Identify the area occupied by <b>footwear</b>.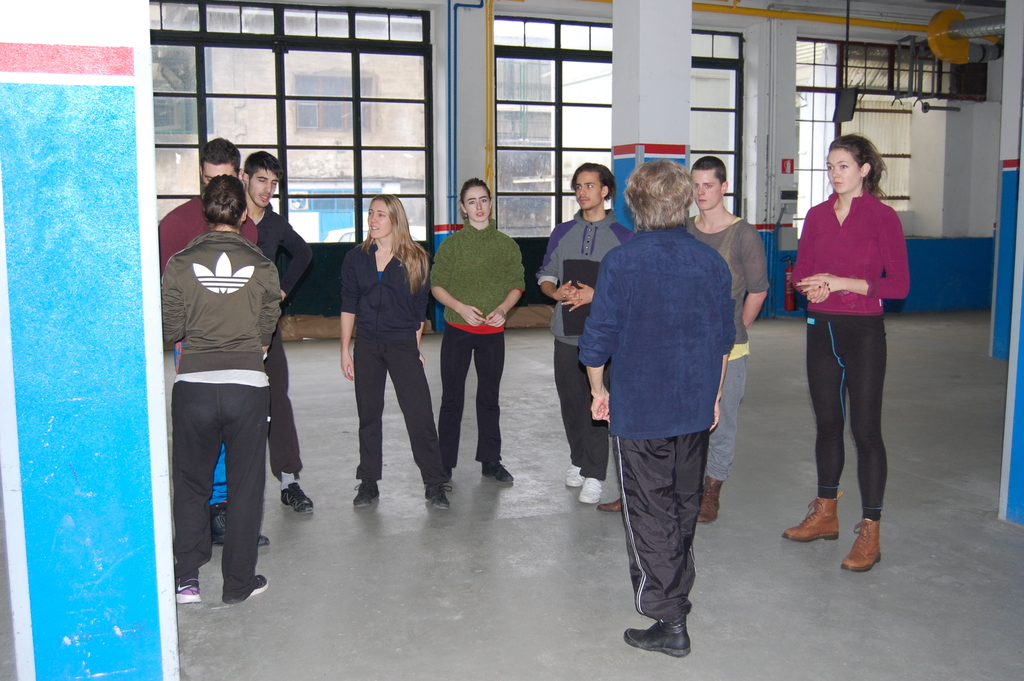
Area: 598/493/627/514.
